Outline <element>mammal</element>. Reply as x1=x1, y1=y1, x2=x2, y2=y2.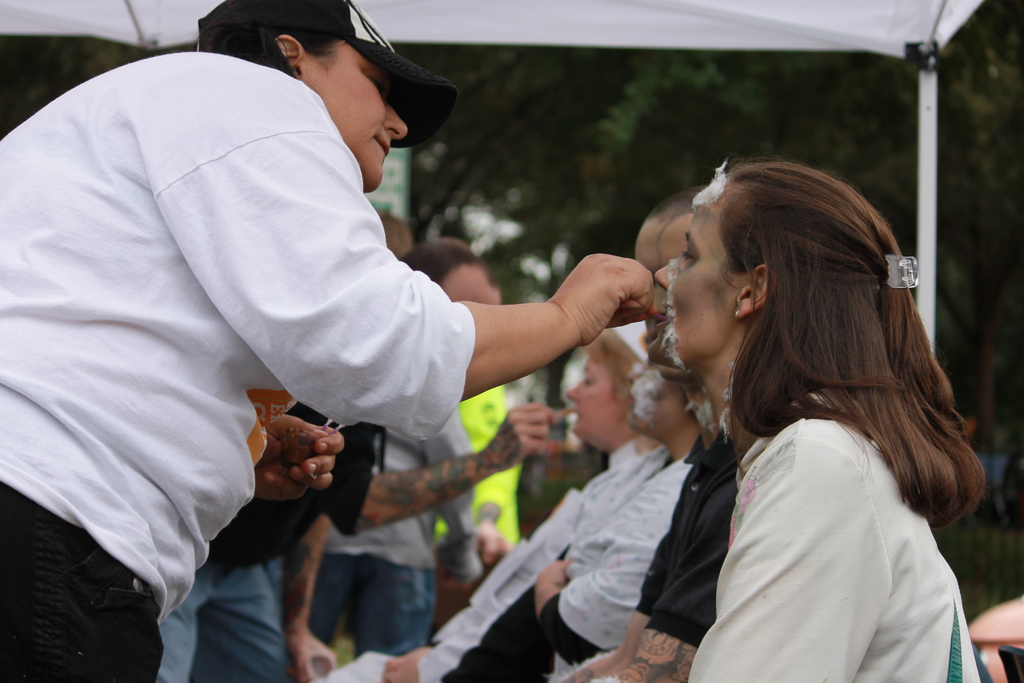
x1=436, y1=317, x2=712, y2=682.
